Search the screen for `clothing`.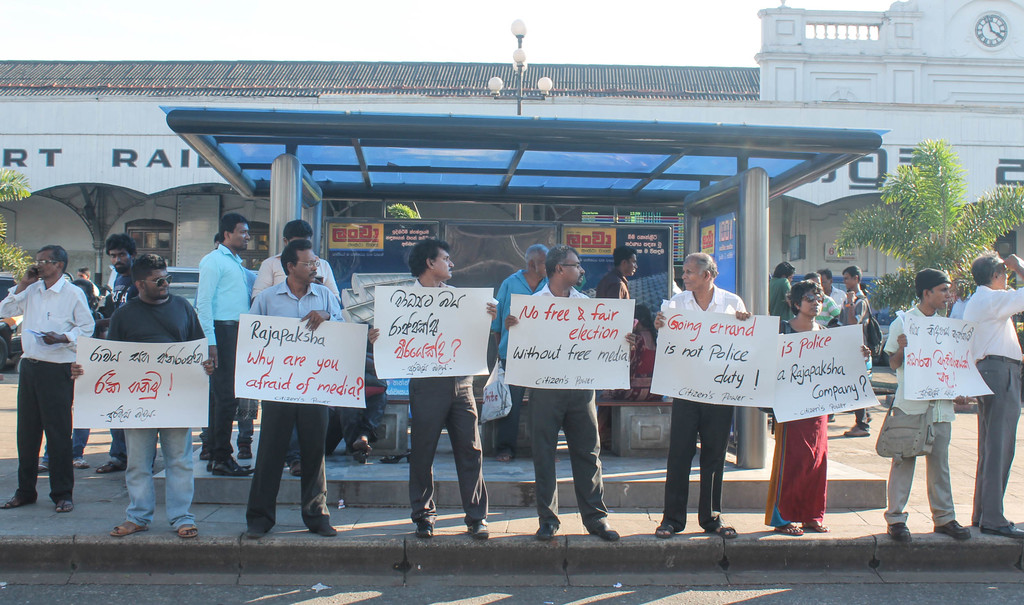
Found at [left=964, top=289, right=1023, bottom=533].
